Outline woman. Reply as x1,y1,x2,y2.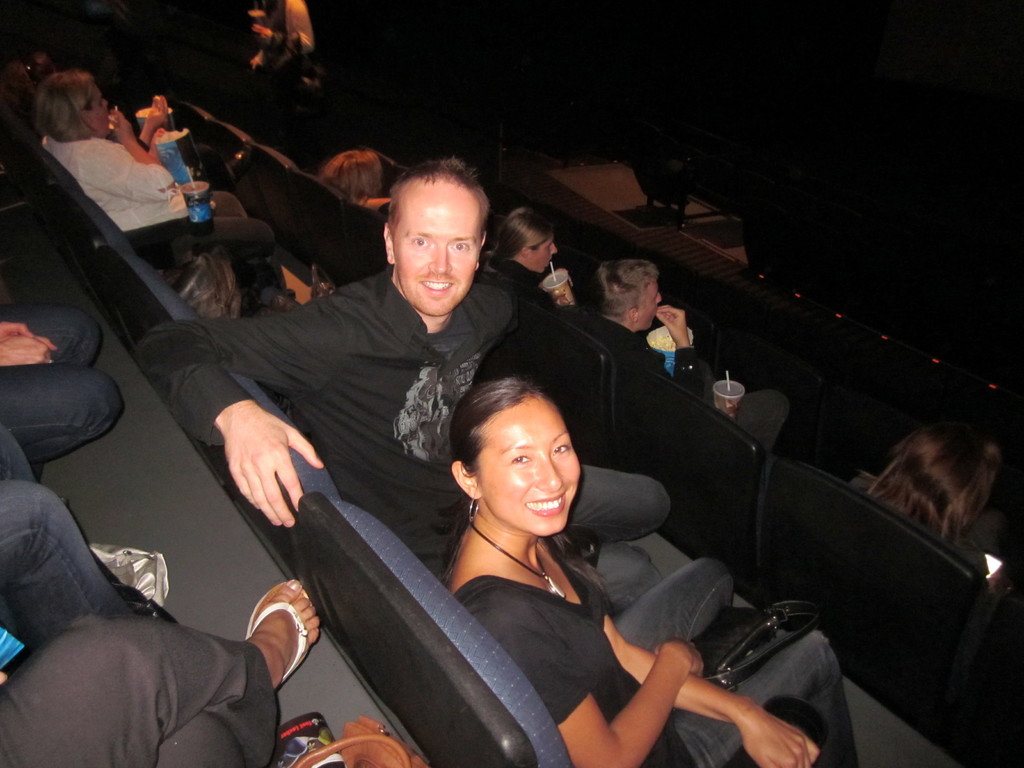
863,430,1006,594.
